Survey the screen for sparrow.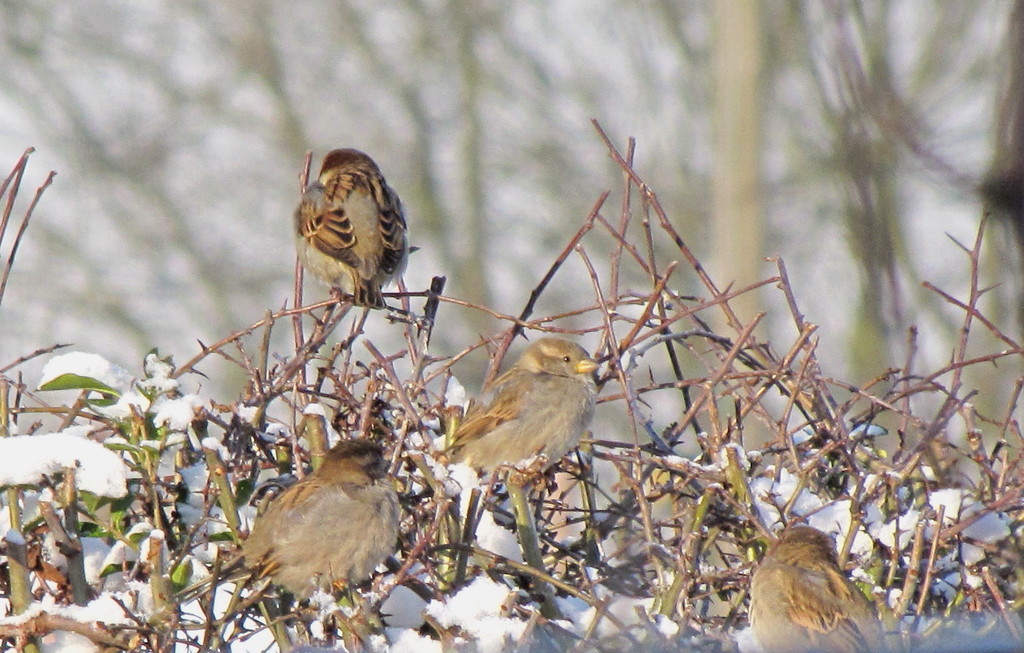
Survey found: (175,433,405,596).
